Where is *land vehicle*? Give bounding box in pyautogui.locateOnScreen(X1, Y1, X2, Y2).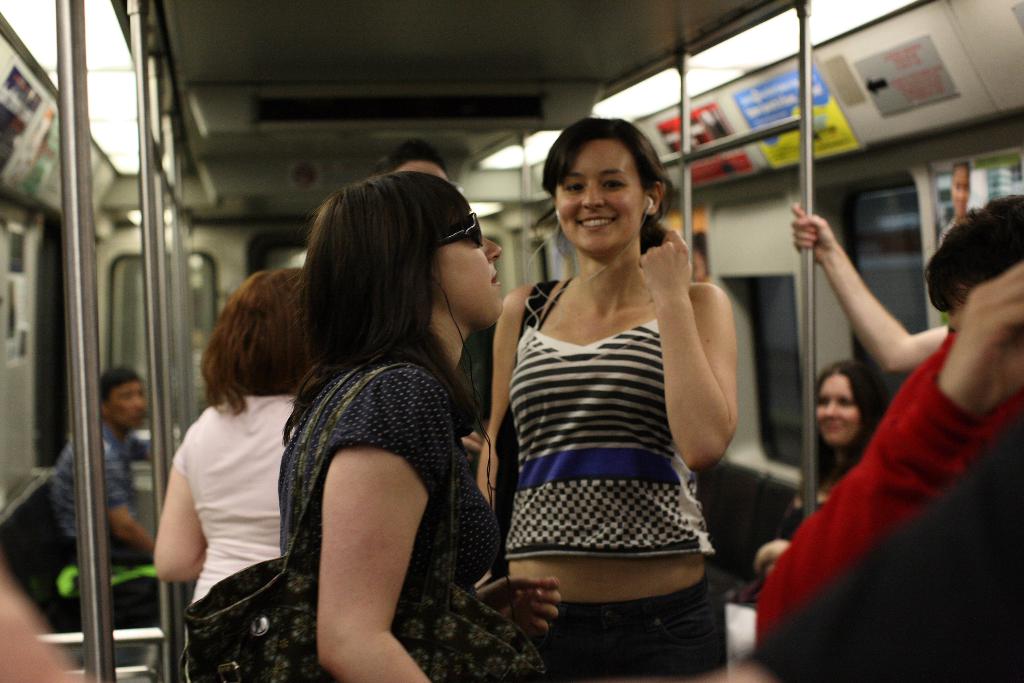
pyautogui.locateOnScreen(0, 0, 1023, 682).
